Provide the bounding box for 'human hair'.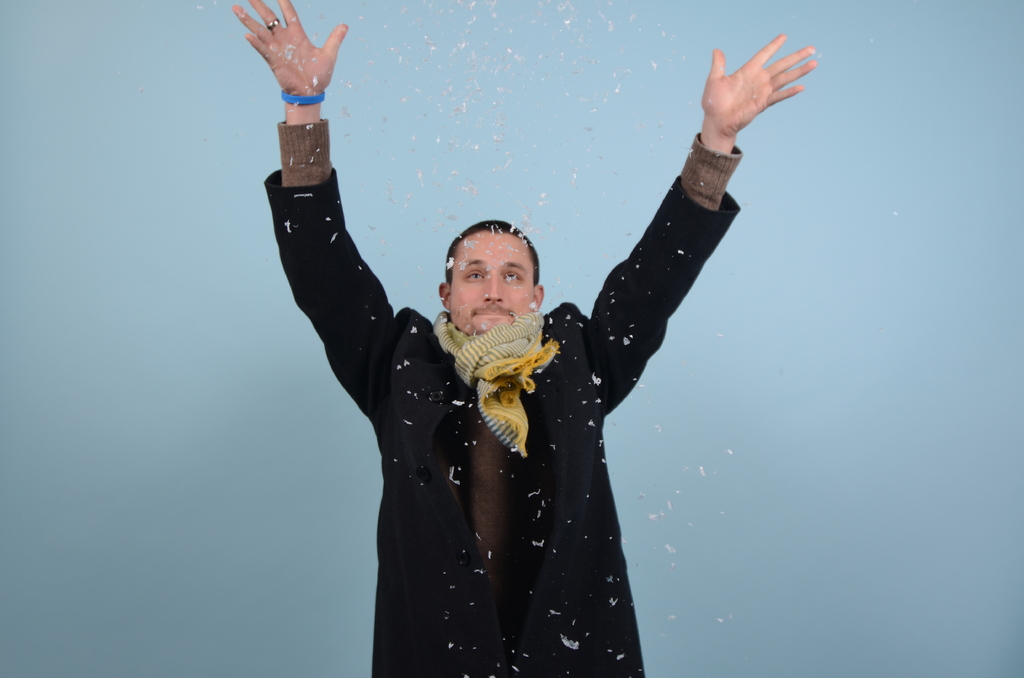
444/216/539/286.
